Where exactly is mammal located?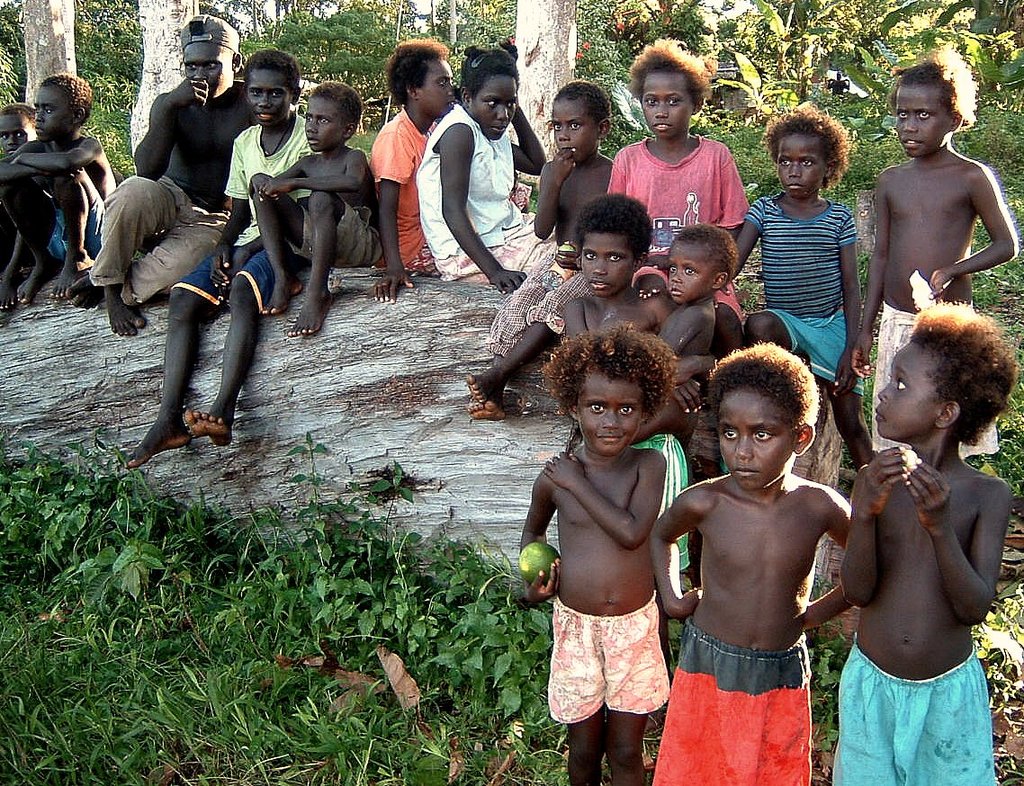
Its bounding box is region(463, 82, 612, 420).
